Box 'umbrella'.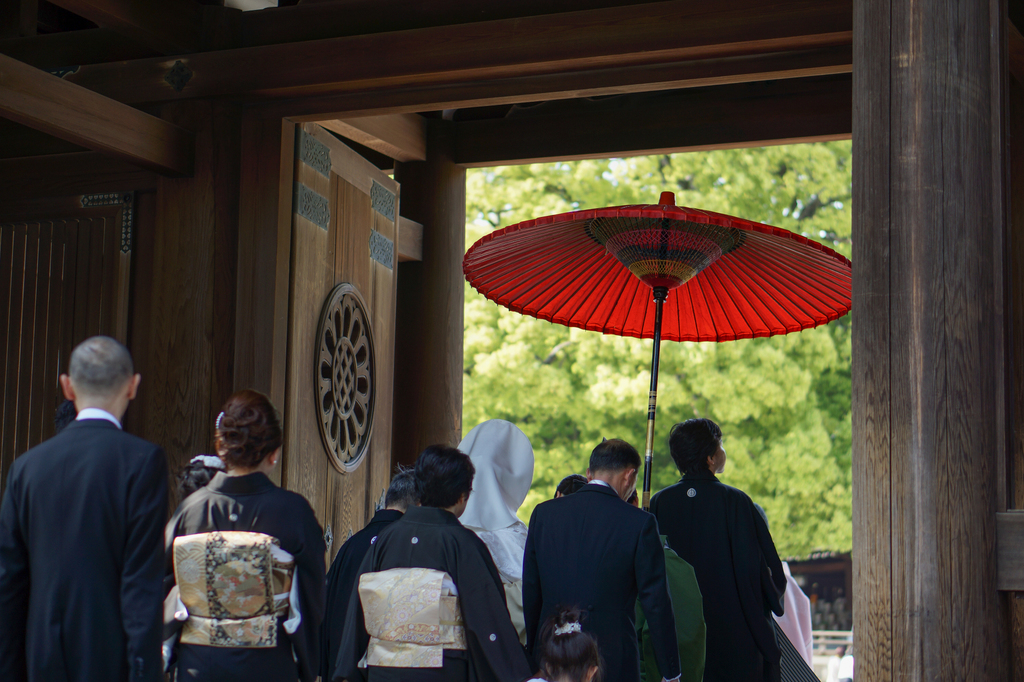
460 189 856 512.
